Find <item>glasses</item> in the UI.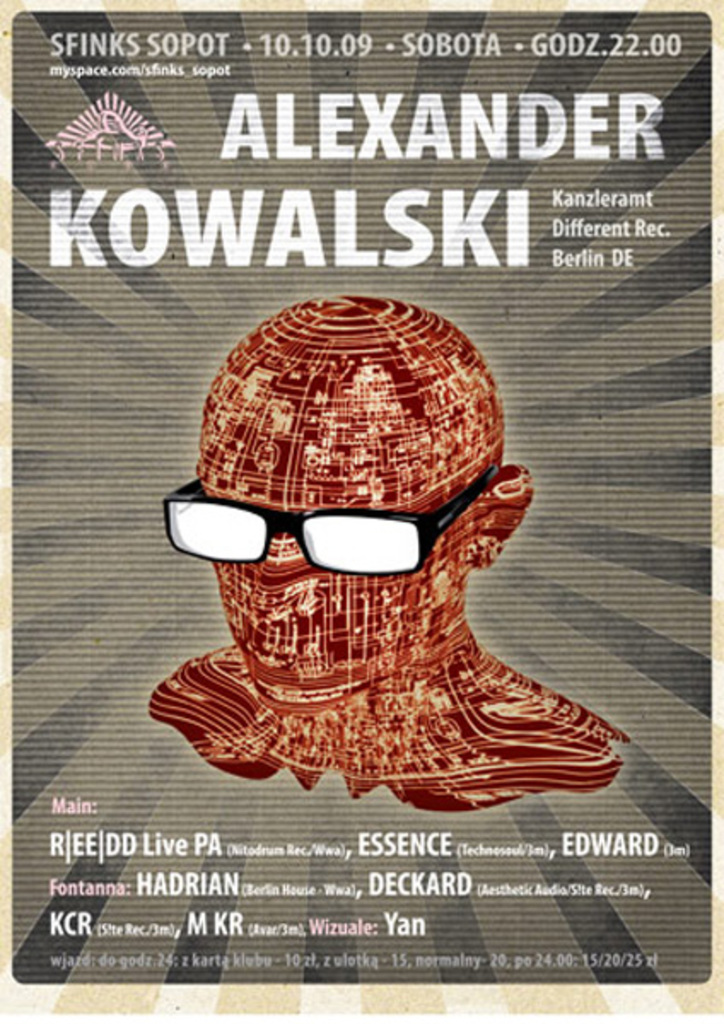
UI element at 149 486 500 573.
